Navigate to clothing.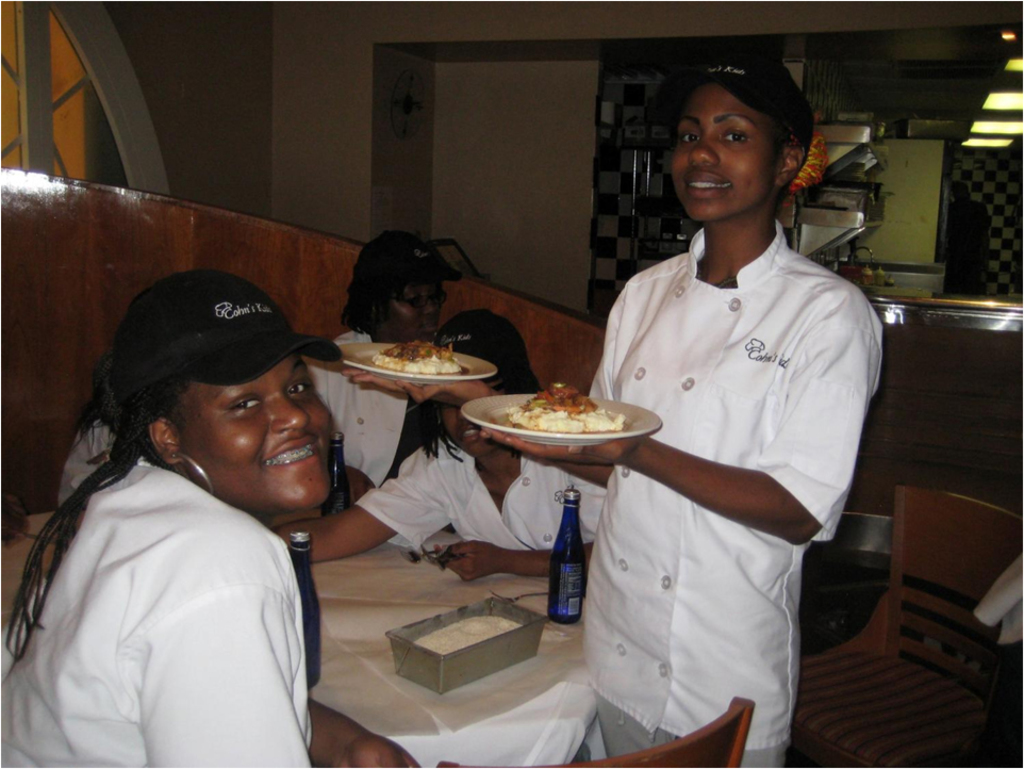
Navigation target: 300 318 380 485.
